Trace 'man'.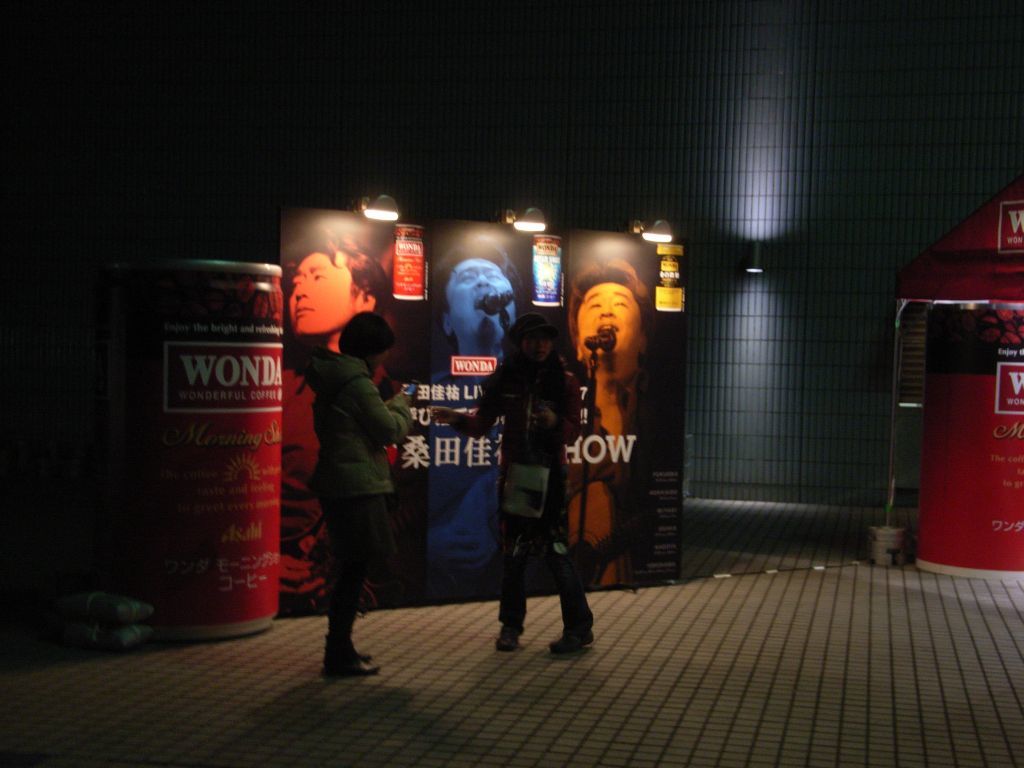
Traced to bbox=(273, 231, 397, 619).
